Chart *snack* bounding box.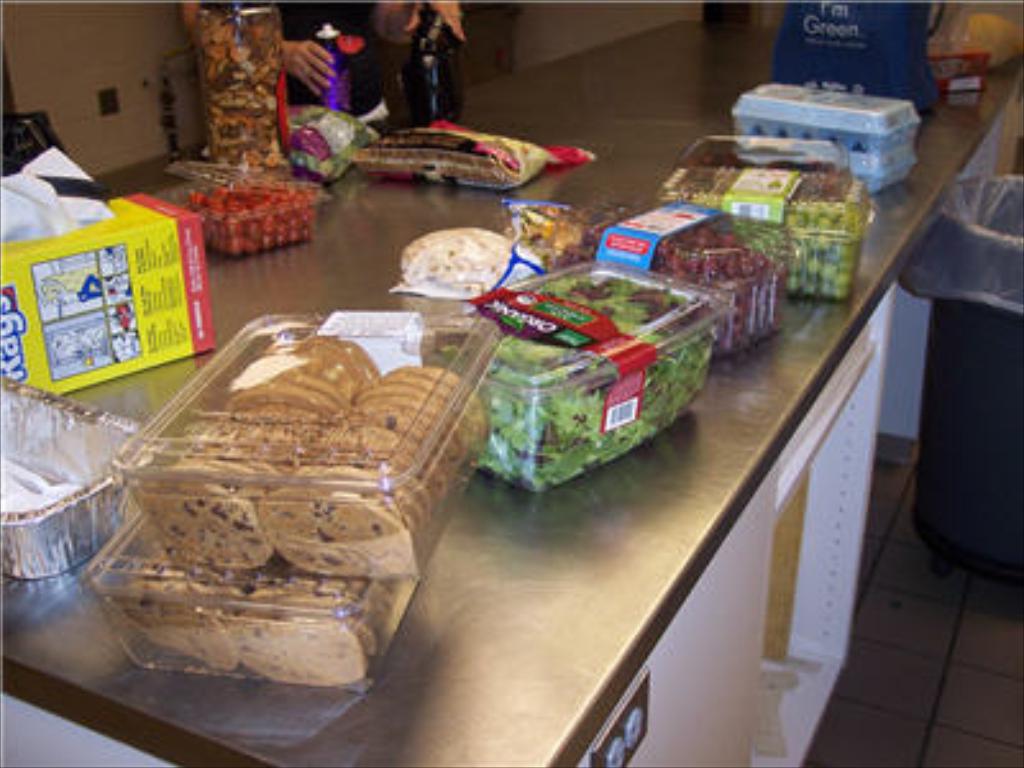
Charted: [left=440, top=276, right=732, bottom=494].
